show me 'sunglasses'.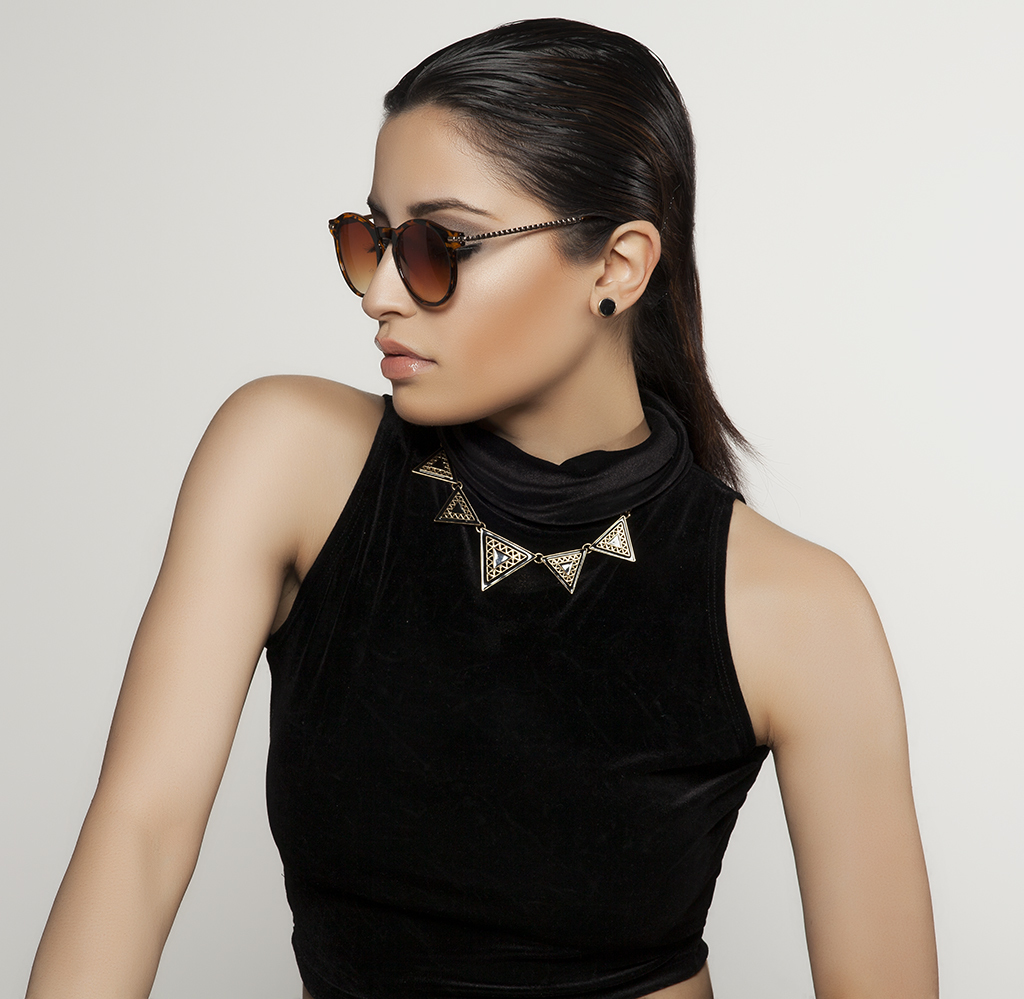
'sunglasses' is here: region(324, 207, 605, 304).
